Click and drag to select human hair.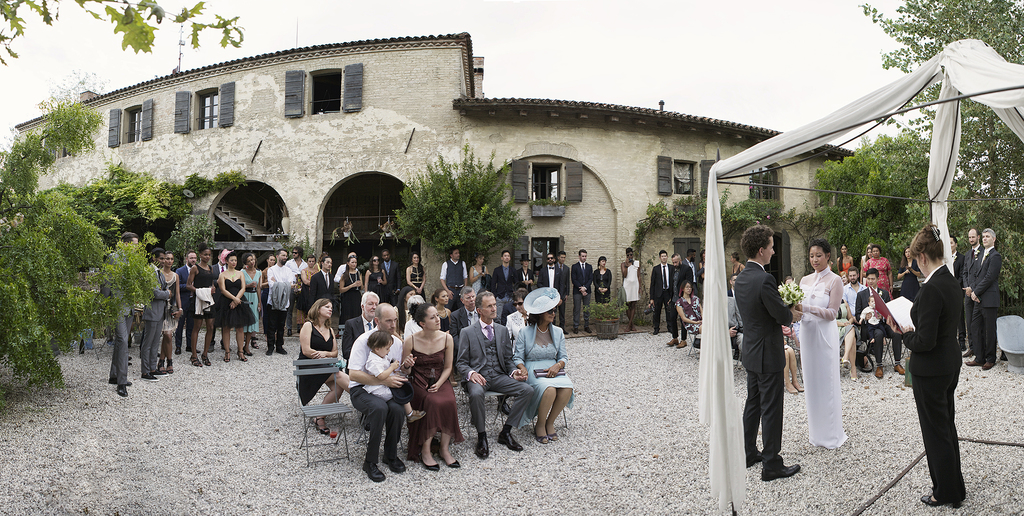
Selection: box=[911, 221, 946, 264].
